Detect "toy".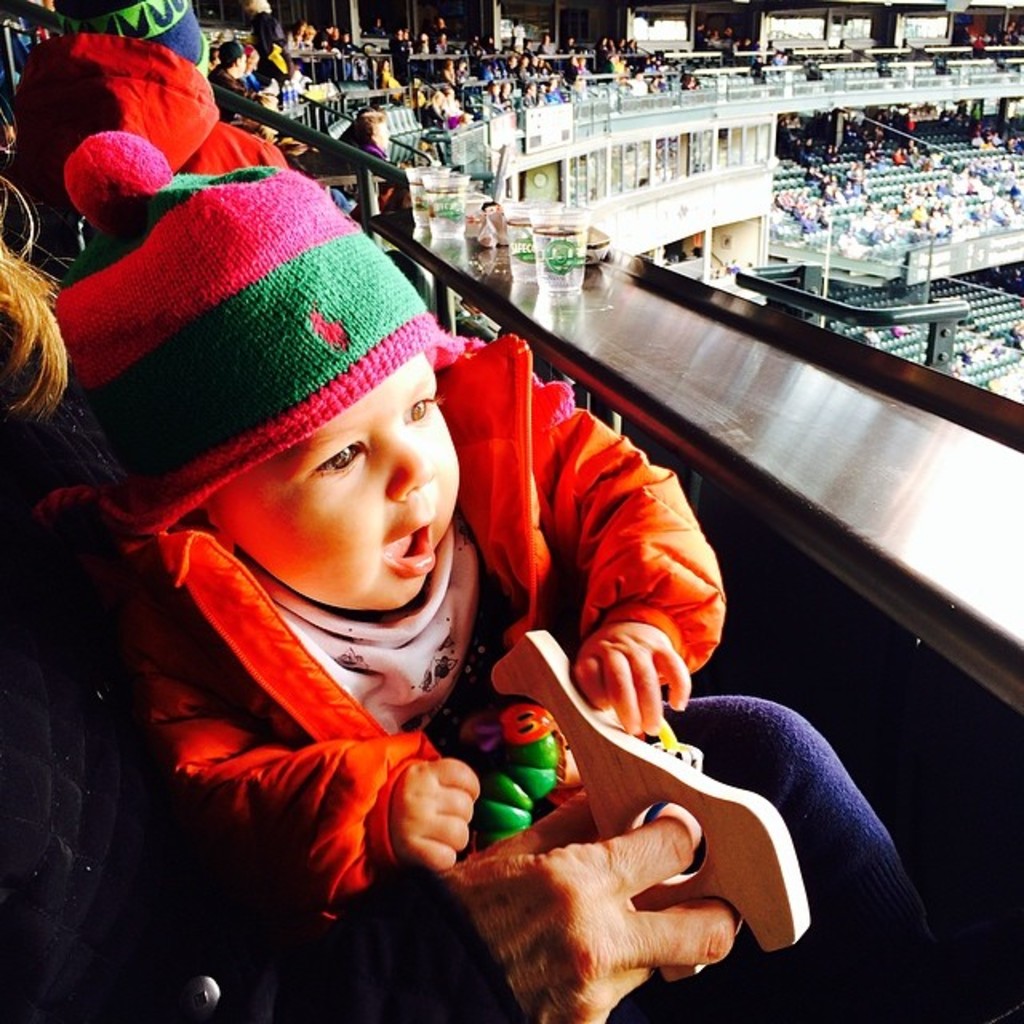
Detected at 467/688/574/834.
